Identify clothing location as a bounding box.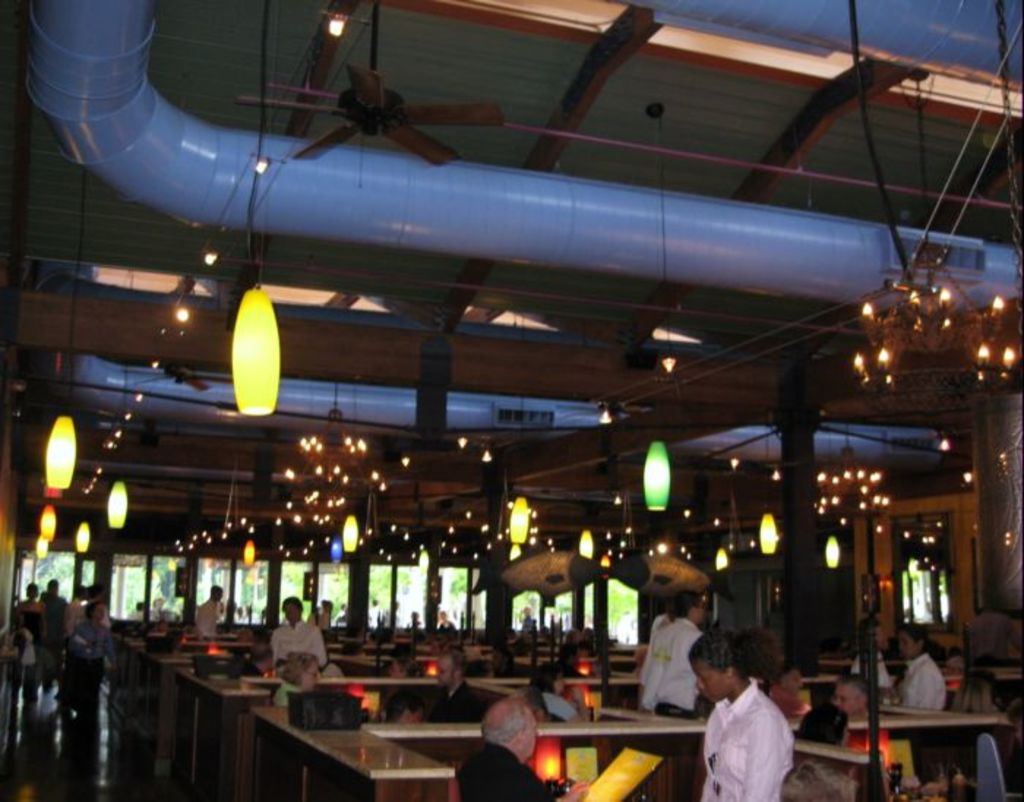
[18,628,34,702].
